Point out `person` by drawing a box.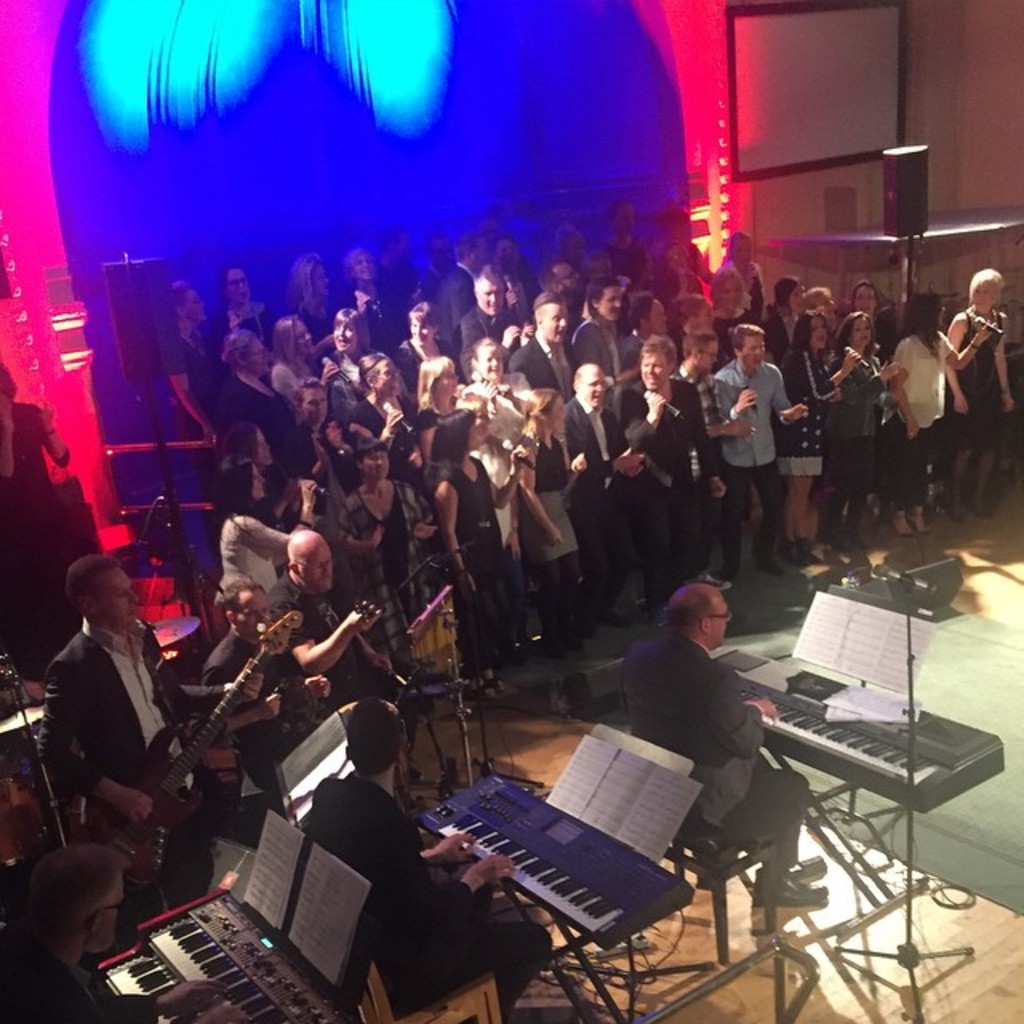
[x1=0, y1=840, x2=248, y2=1022].
